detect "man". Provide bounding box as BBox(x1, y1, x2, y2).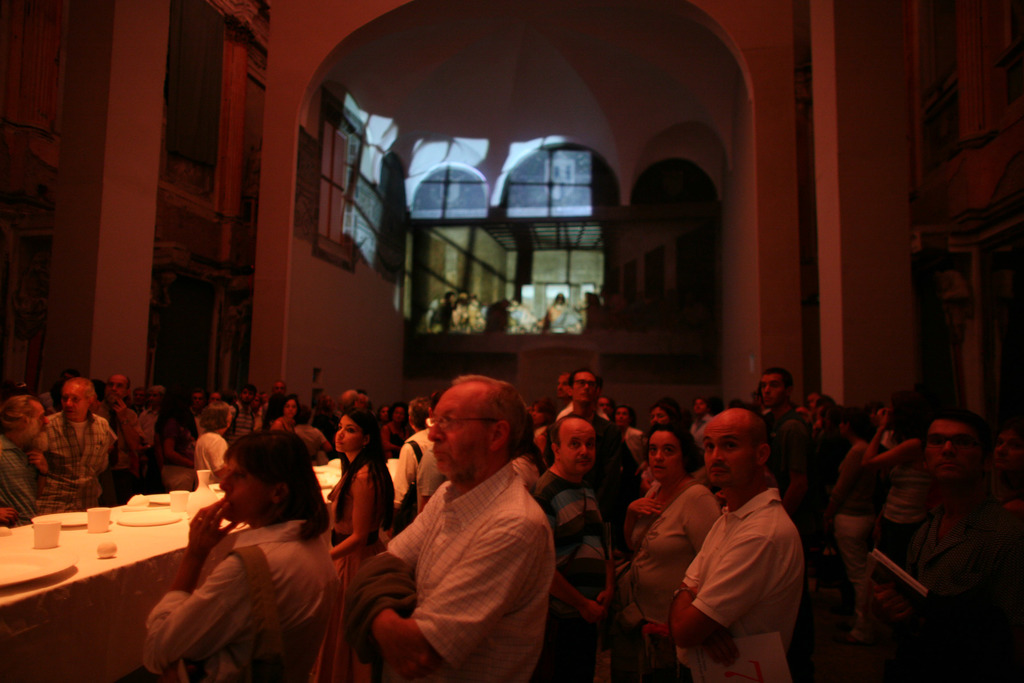
BBox(742, 365, 824, 529).
